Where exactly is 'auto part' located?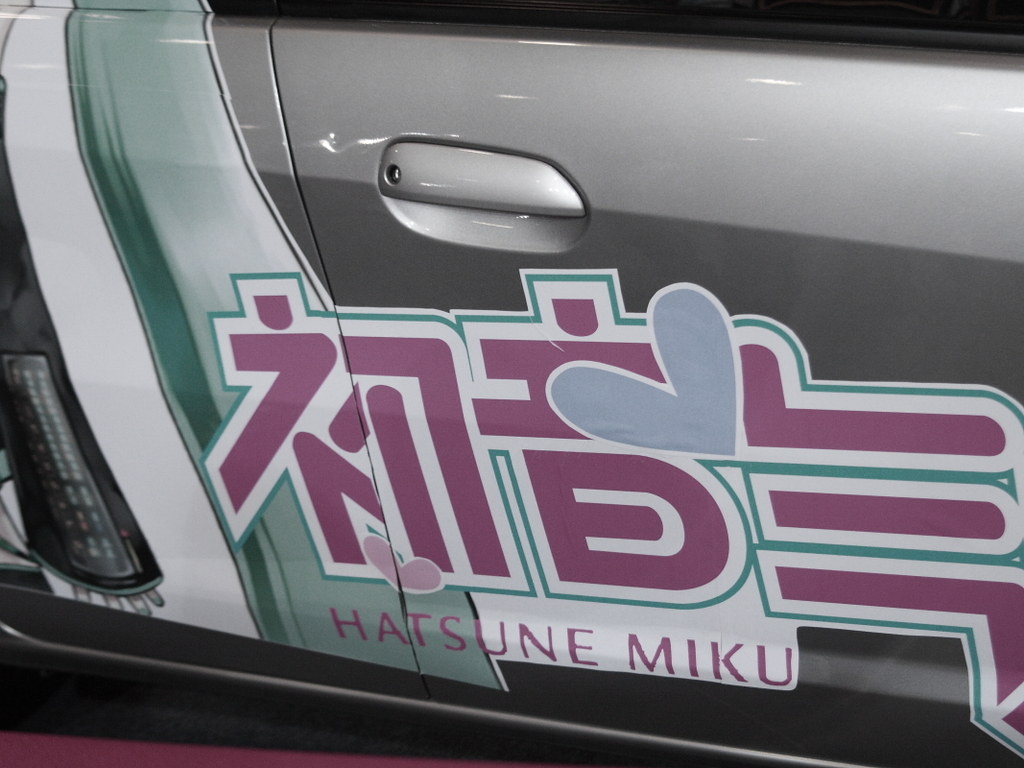
Its bounding box is bbox=[0, 0, 1023, 767].
